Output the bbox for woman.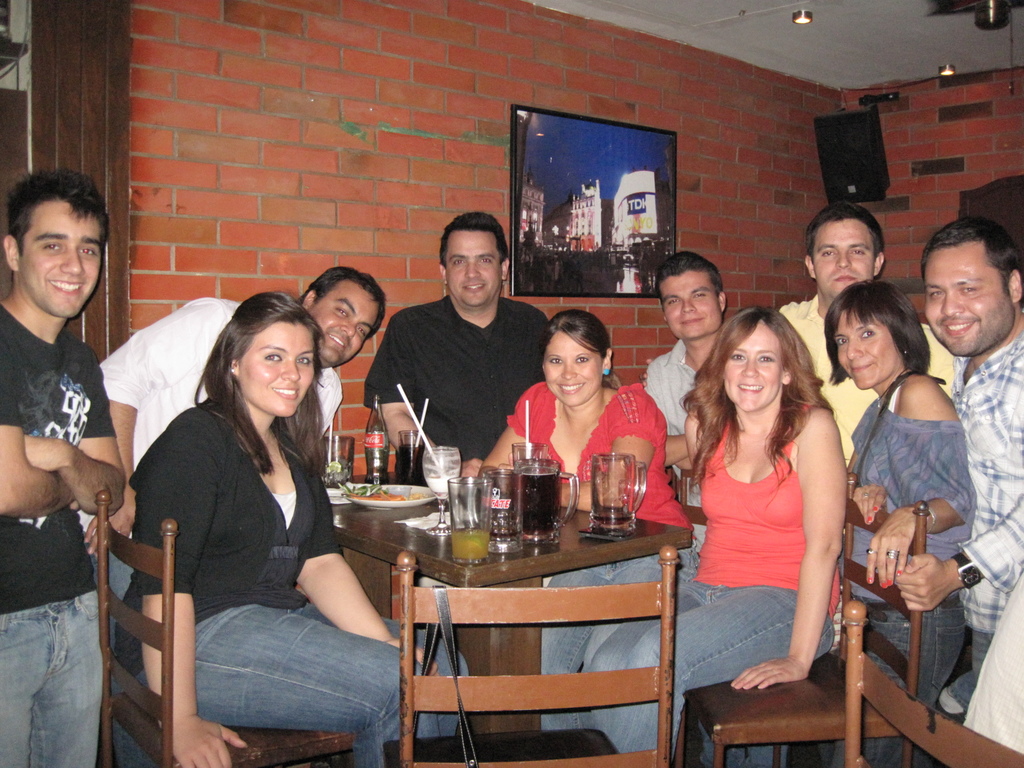
bbox=[694, 280, 982, 767].
